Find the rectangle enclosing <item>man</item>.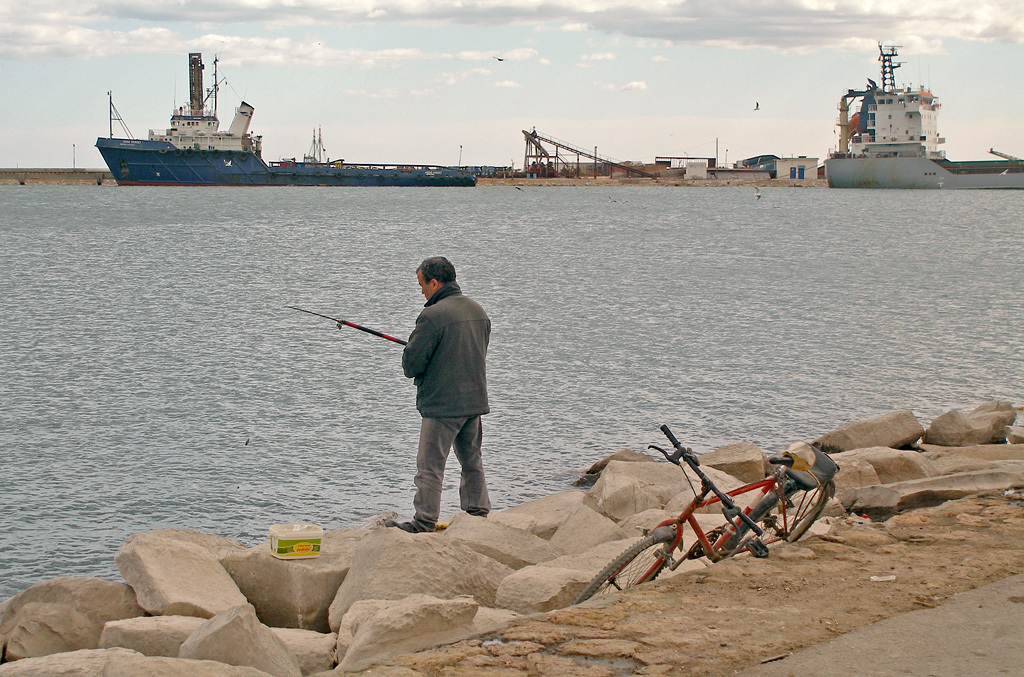
x1=392, y1=250, x2=499, y2=532.
